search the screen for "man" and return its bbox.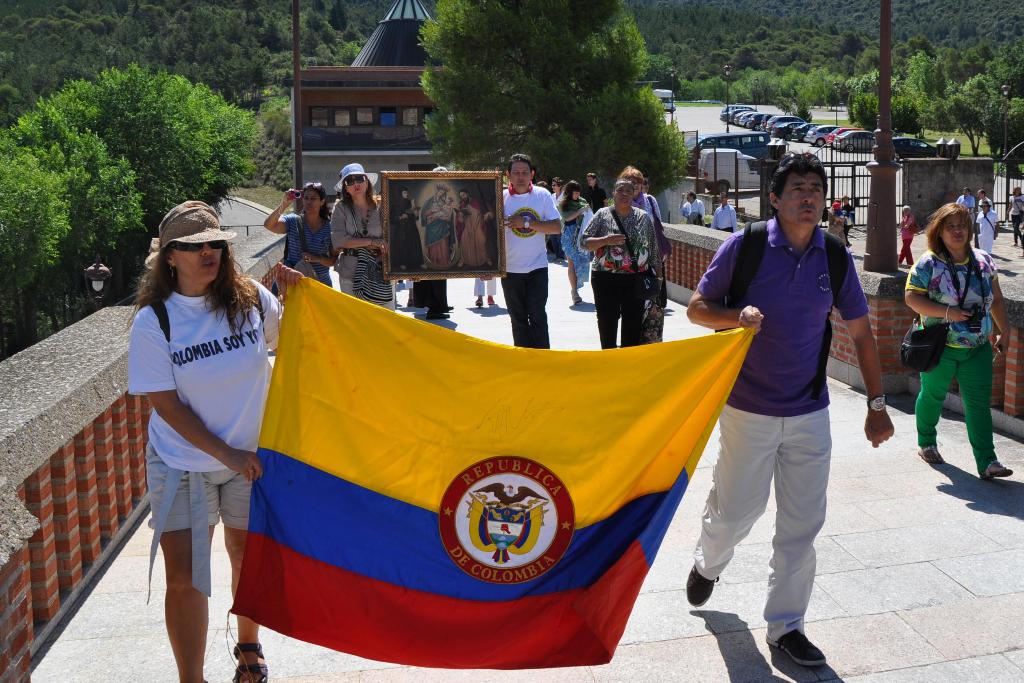
Found: 712 194 735 232.
